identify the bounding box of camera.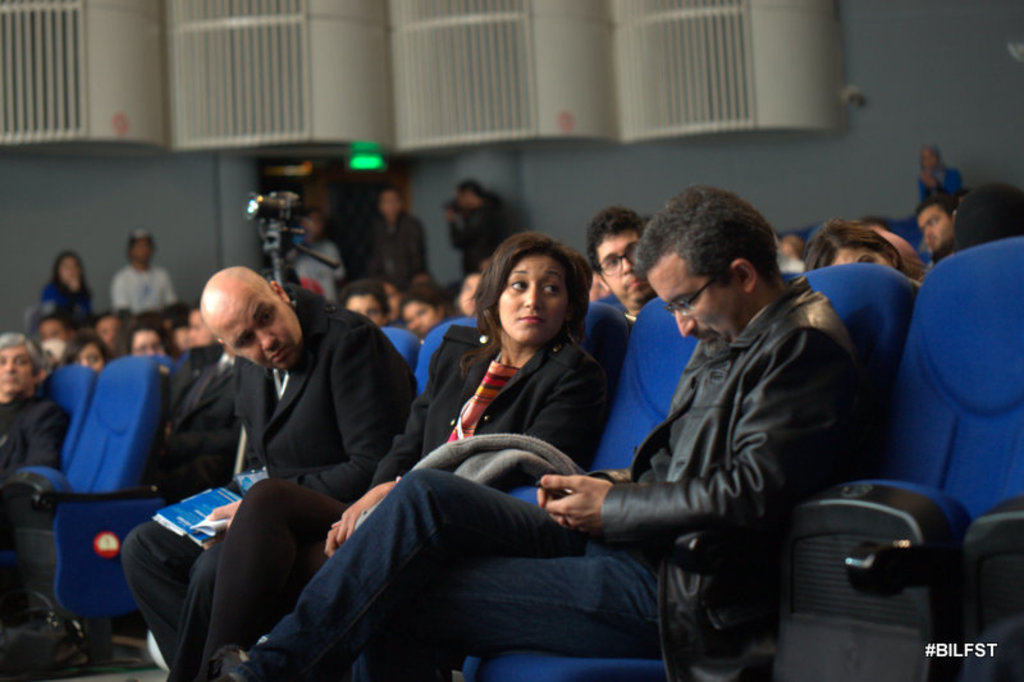
rect(241, 188, 305, 230).
